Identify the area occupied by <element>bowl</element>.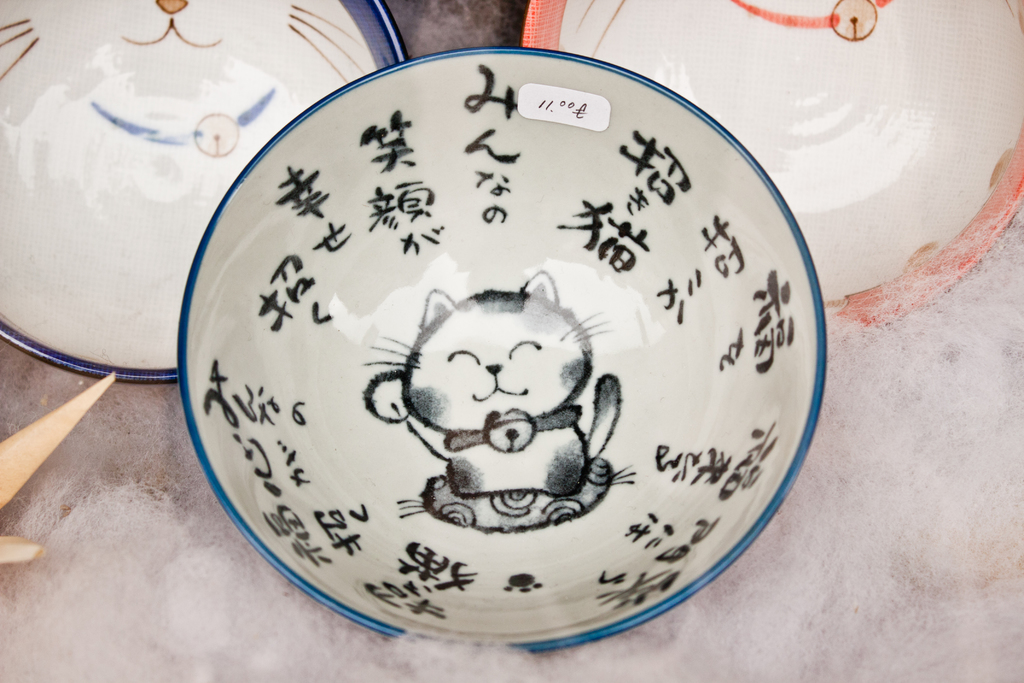
Area: [x1=175, y1=51, x2=827, y2=653].
